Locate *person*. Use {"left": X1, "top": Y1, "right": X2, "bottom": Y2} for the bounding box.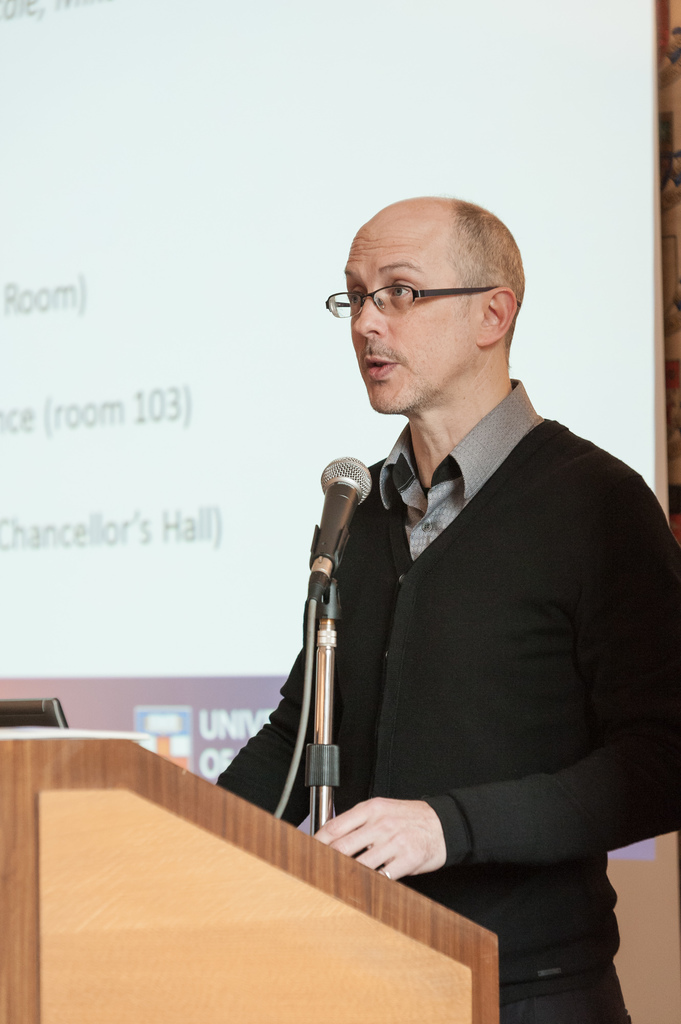
{"left": 220, "top": 173, "right": 659, "bottom": 995}.
